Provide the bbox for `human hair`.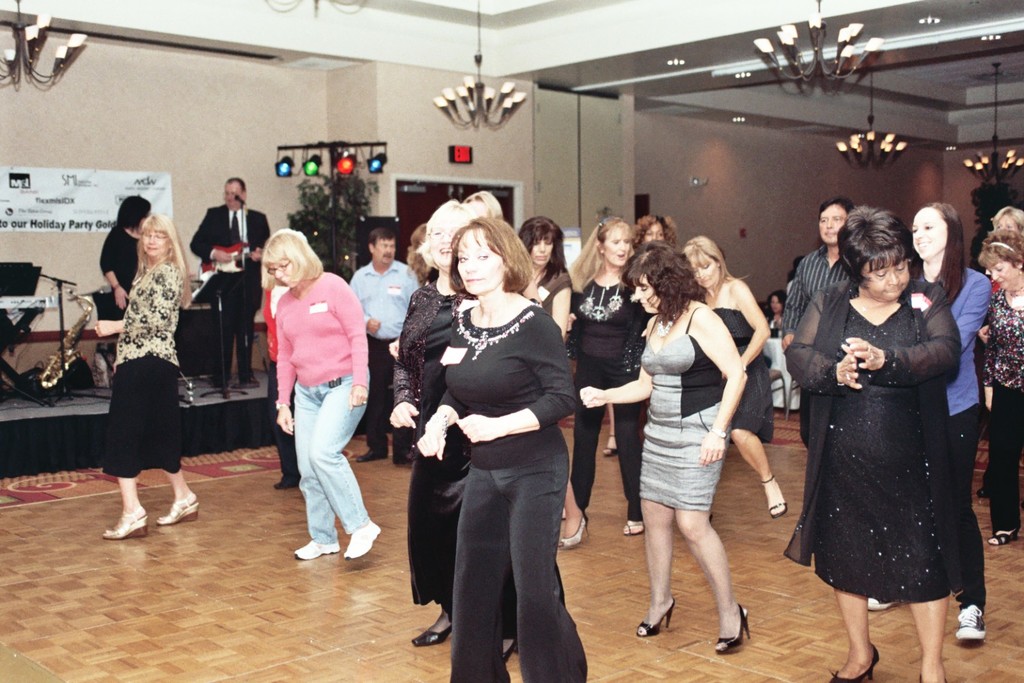
{"left": 976, "top": 228, "right": 1023, "bottom": 267}.
